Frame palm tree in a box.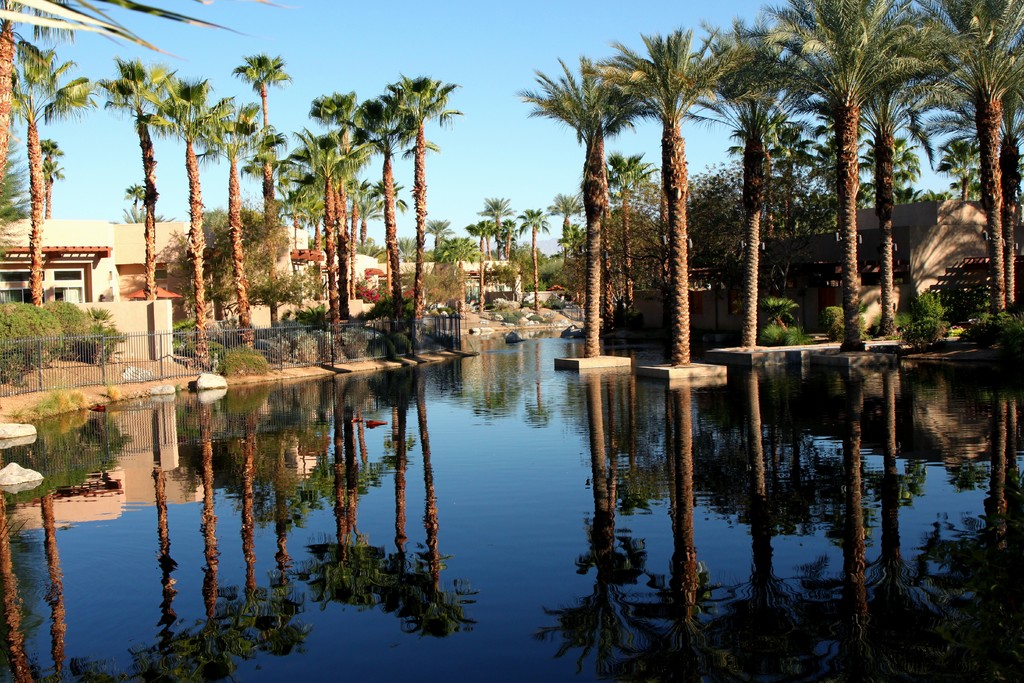
bbox(343, 84, 387, 311).
